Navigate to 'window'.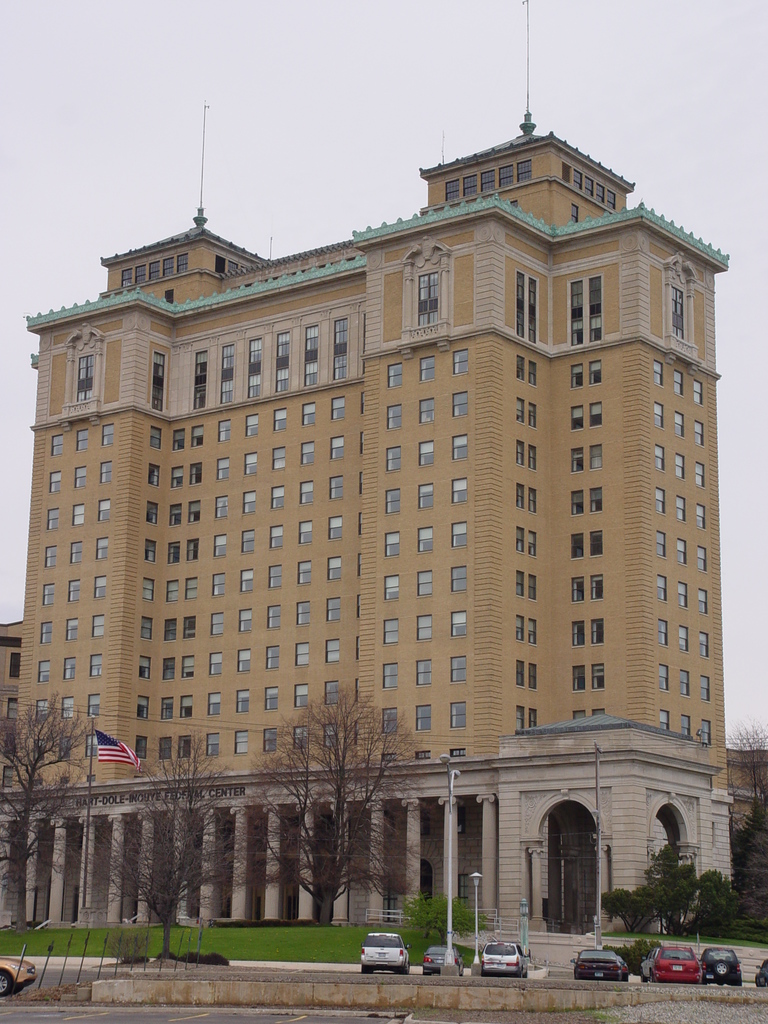
Navigation target: <region>91, 614, 105, 637</region>.
